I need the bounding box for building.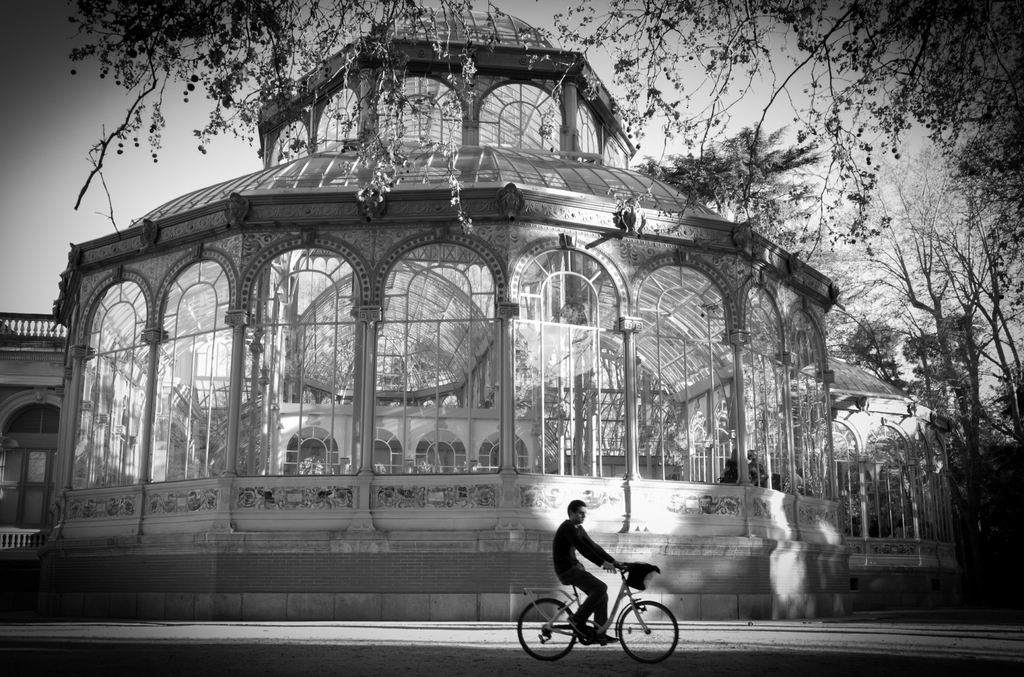
Here it is: 0/309/72/577.
